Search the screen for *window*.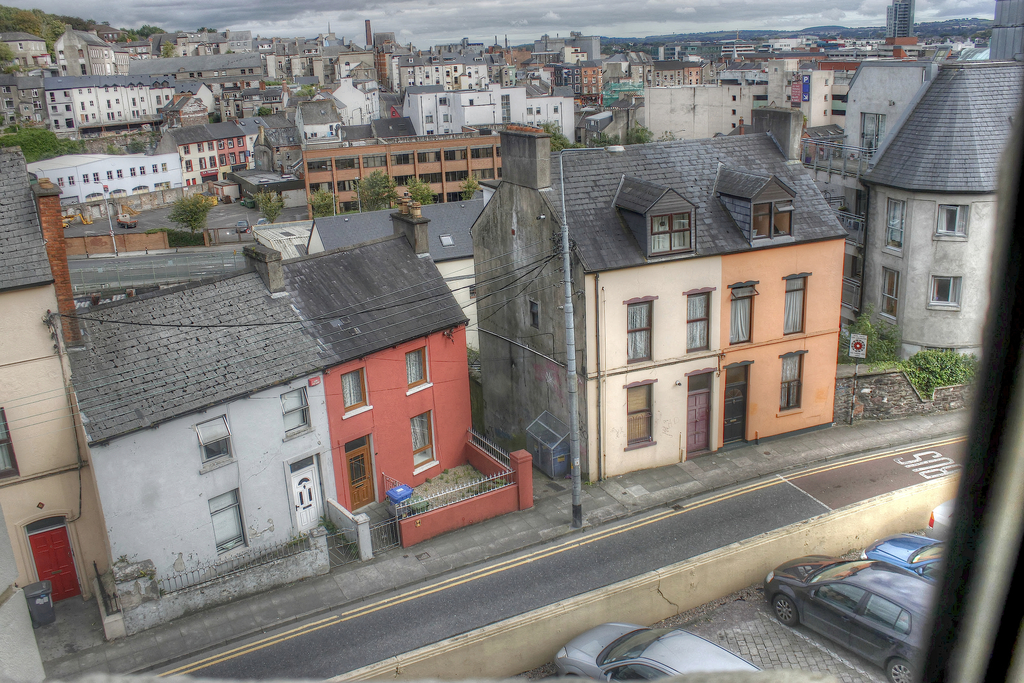
Found at box=[210, 490, 248, 559].
